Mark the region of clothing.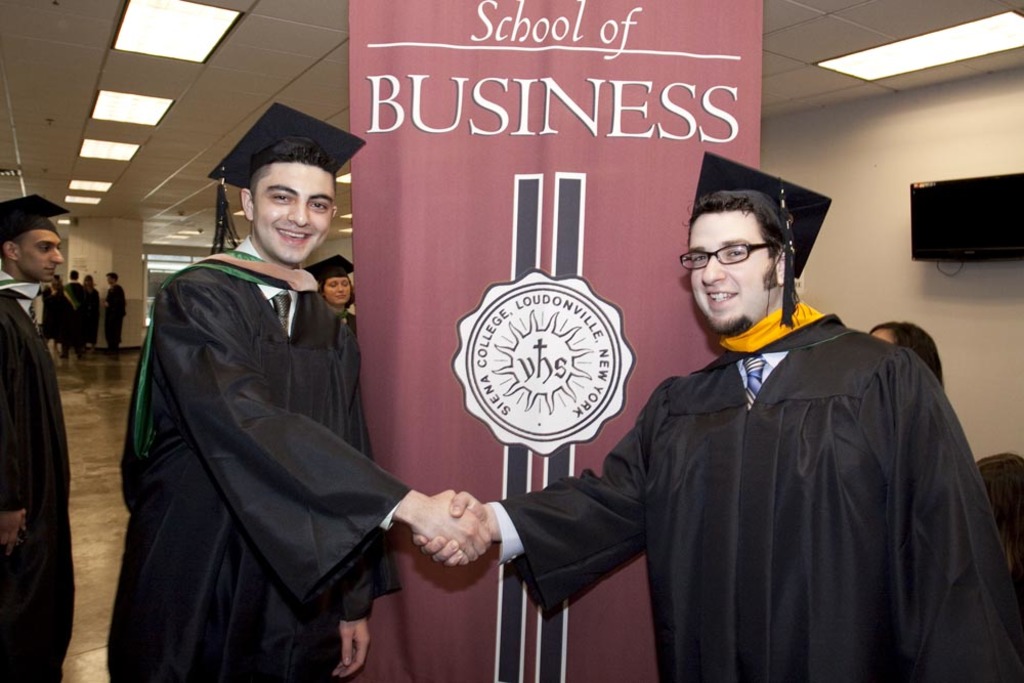
Region: x1=0 y1=269 x2=76 y2=682.
